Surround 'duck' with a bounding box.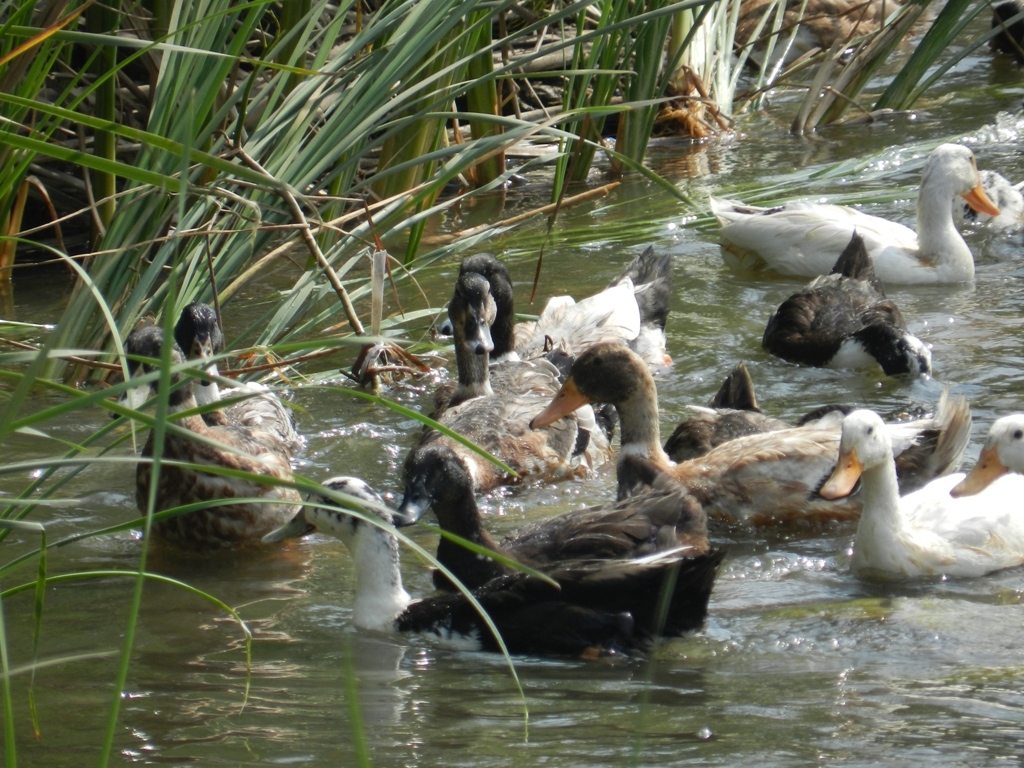
Rect(35, 299, 178, 424).
